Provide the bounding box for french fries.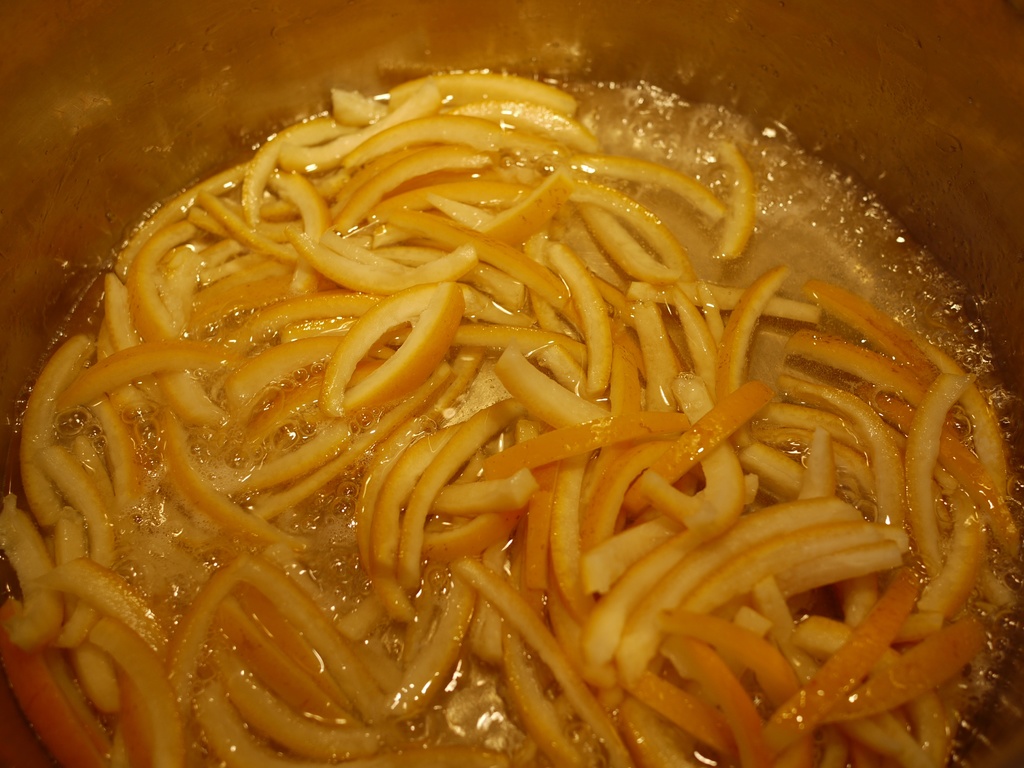
[252,371,456,518].
